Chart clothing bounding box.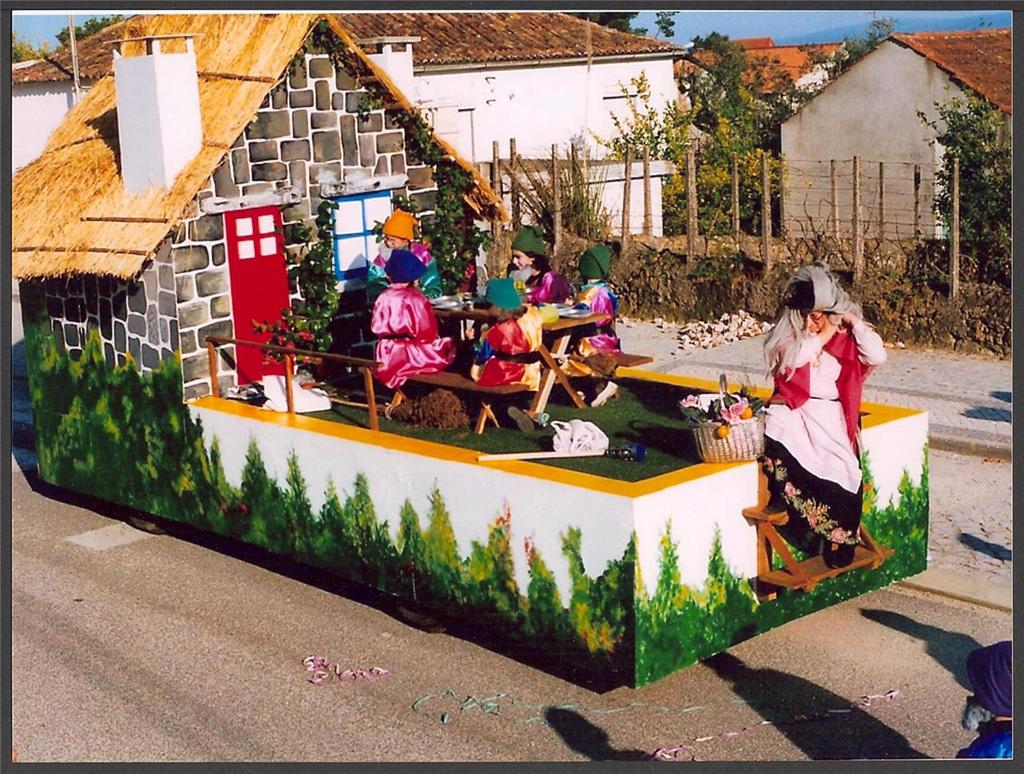
Charted: [x1=519, y1=266, x2=573, y2=300].
